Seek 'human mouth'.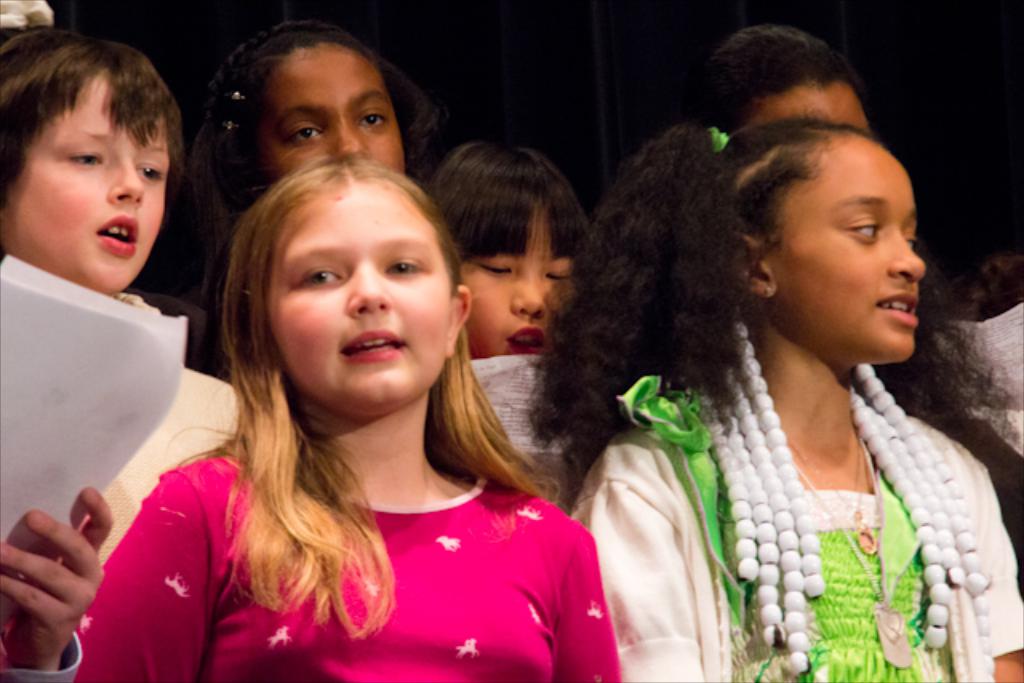
bbox=(498, 314, 555, 347).
